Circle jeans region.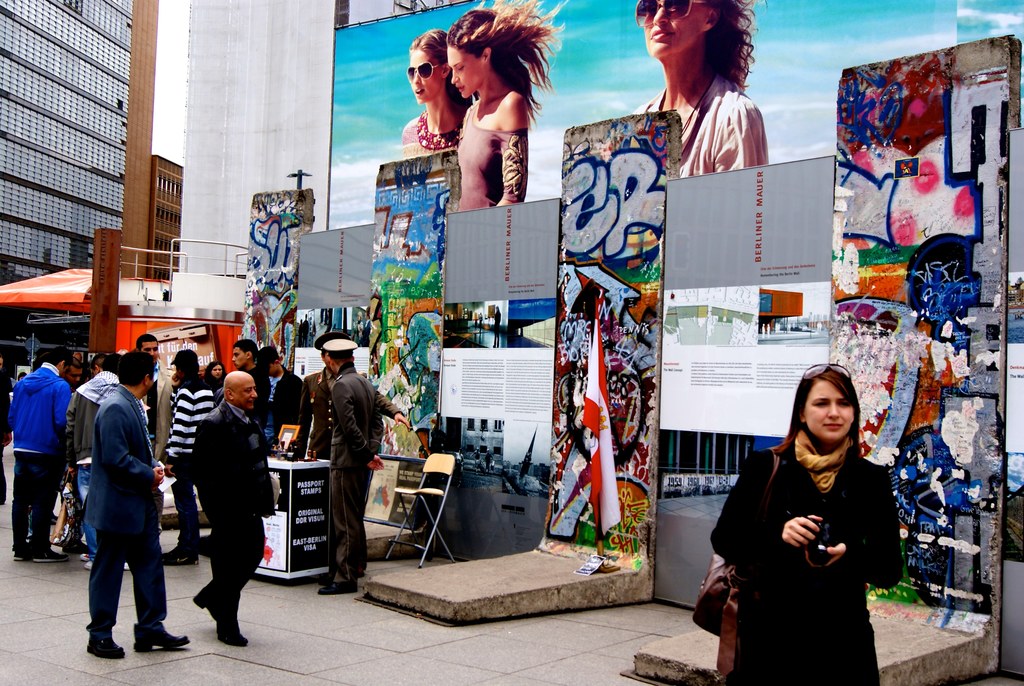
Region: locate(82, 510, 178, 632).
